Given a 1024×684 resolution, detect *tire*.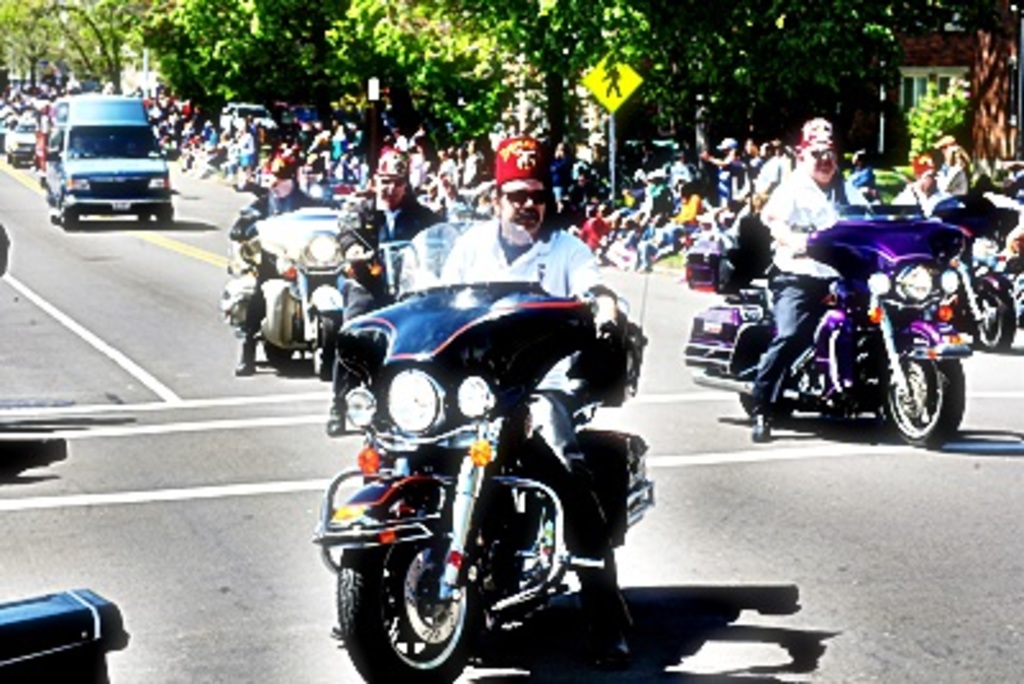
[151,208,177,220].
